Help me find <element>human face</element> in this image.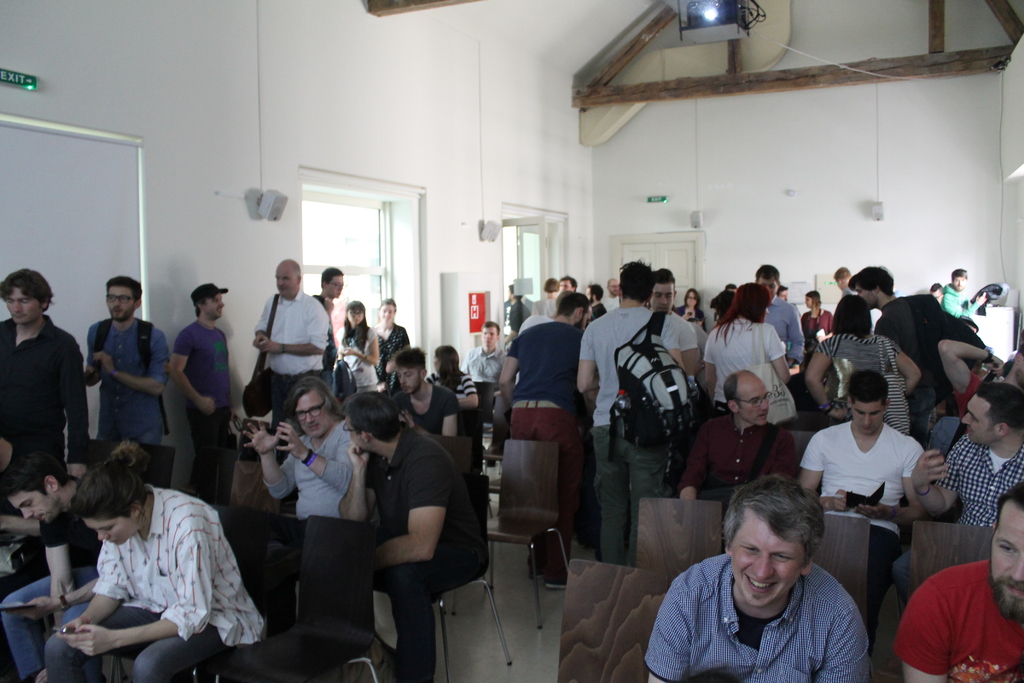
Found it: [585,287,593,303].
